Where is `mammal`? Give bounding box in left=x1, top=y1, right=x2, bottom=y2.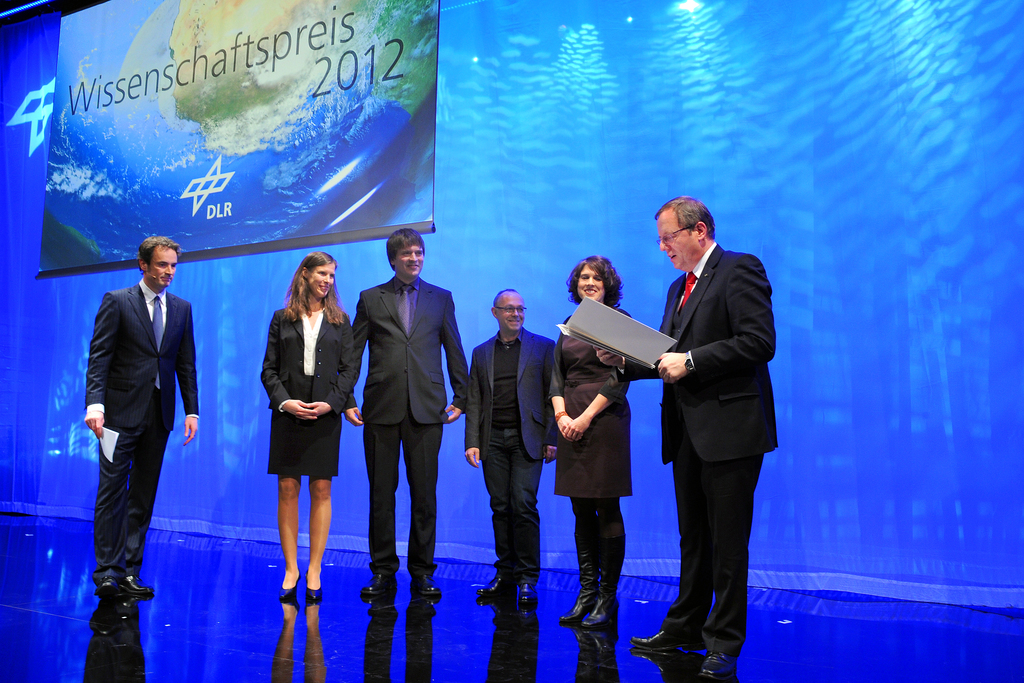
left=553, top=250, right=630, bottom=634.
